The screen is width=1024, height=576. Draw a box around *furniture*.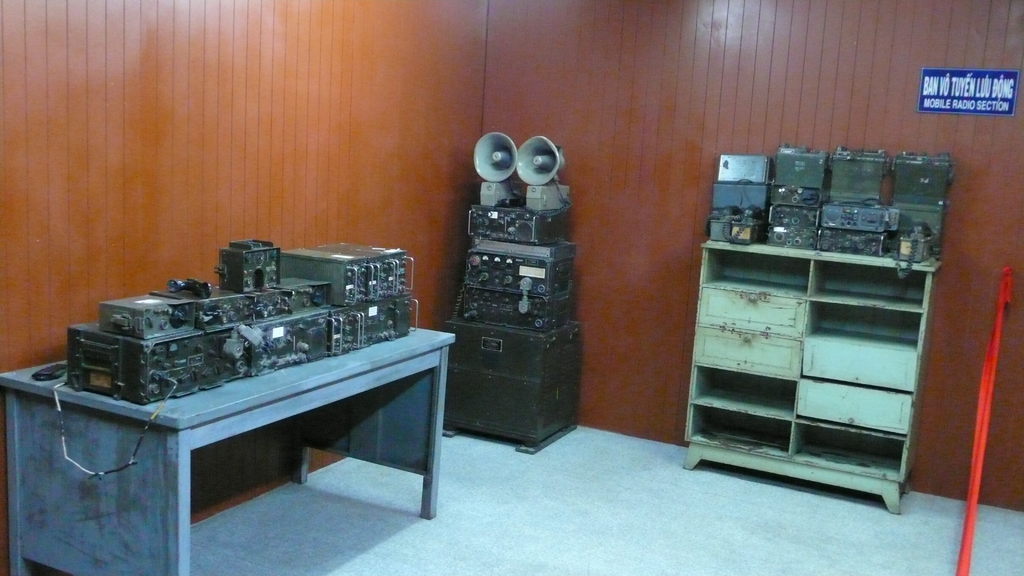
<box>681,244,945,516</box>.
